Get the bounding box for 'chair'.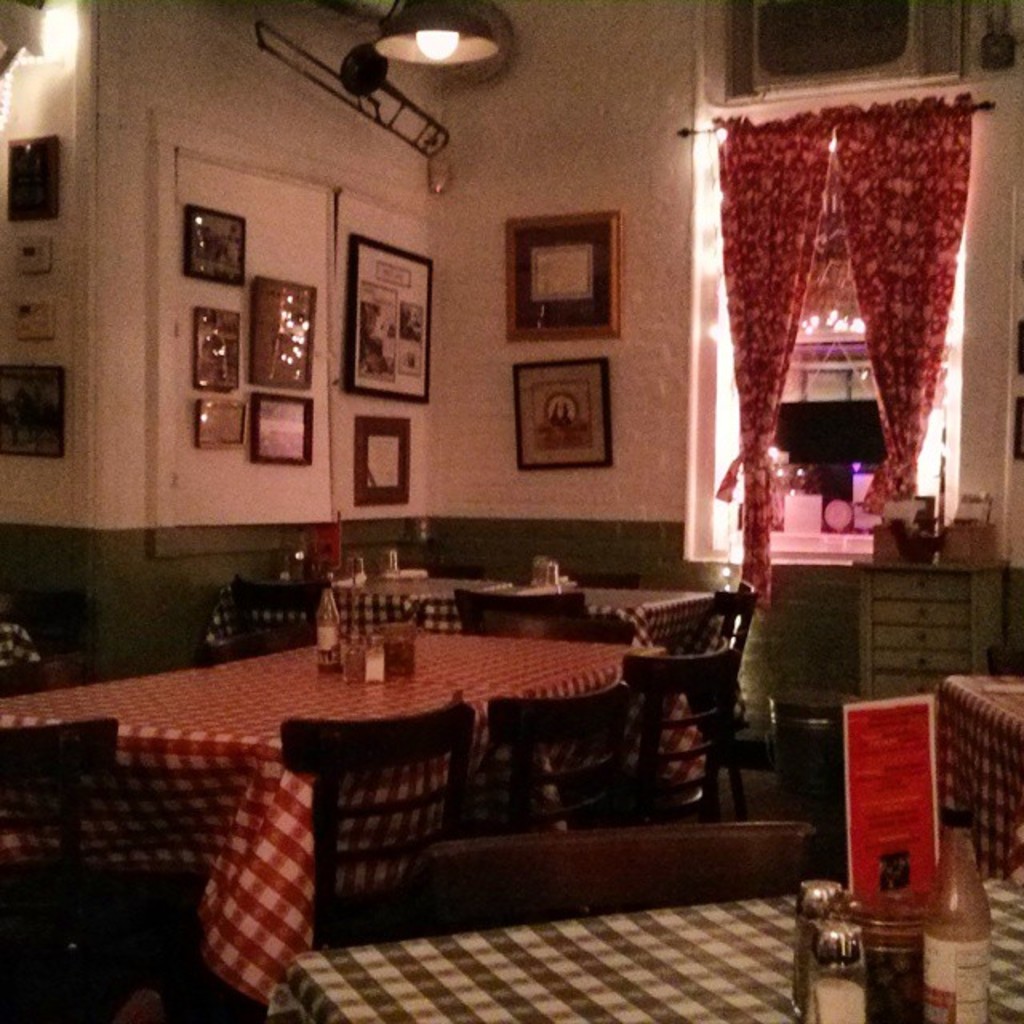
237/571/336/650.
